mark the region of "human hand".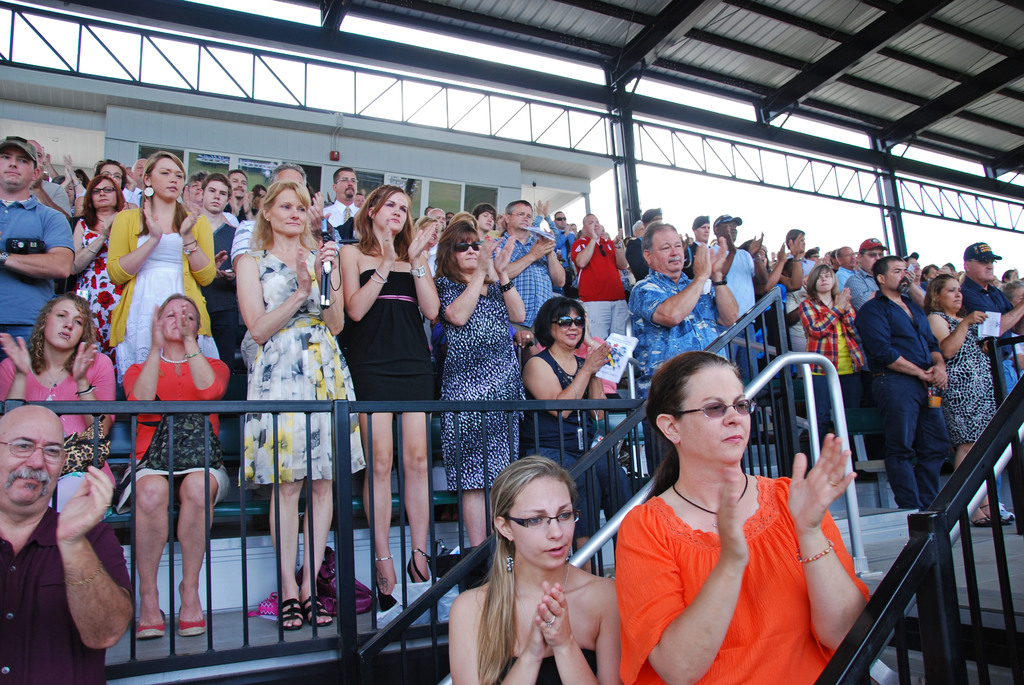
Region: detection(149, 302, 168, 350).
